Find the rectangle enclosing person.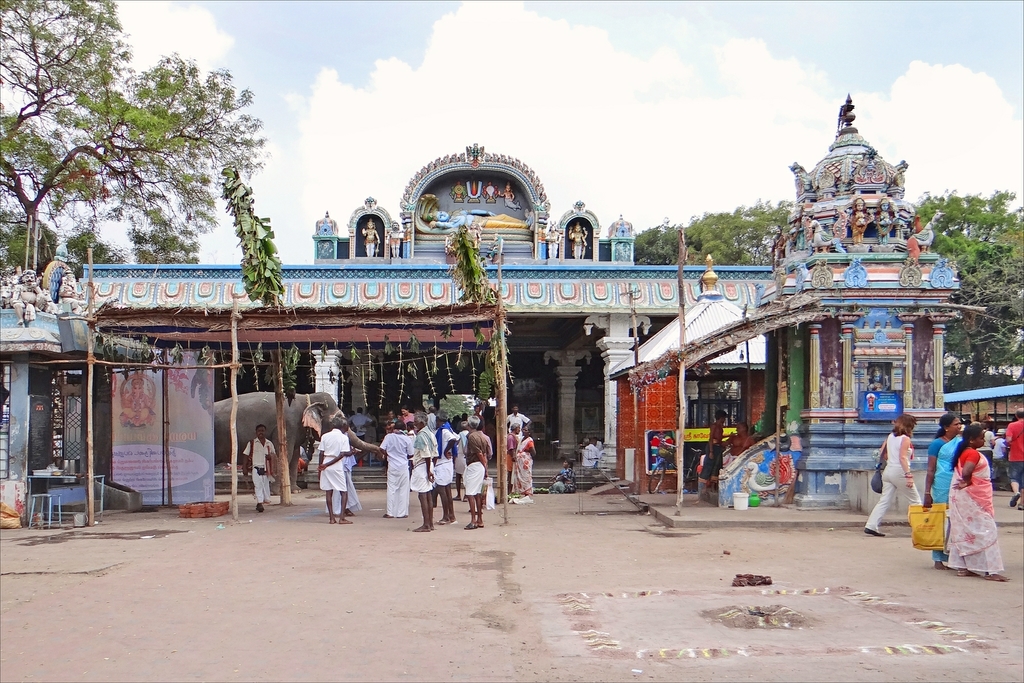
left=508, top=428, right=540, bottom=498.
